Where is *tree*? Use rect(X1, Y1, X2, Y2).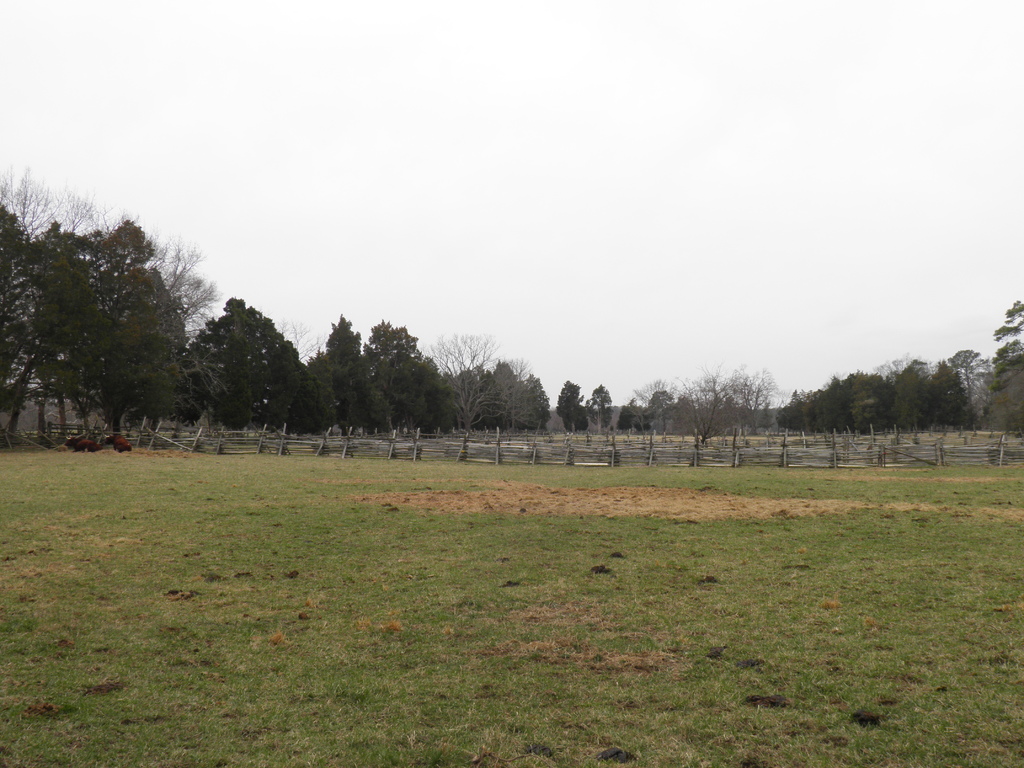
rect(599, 407, 655, 435).
